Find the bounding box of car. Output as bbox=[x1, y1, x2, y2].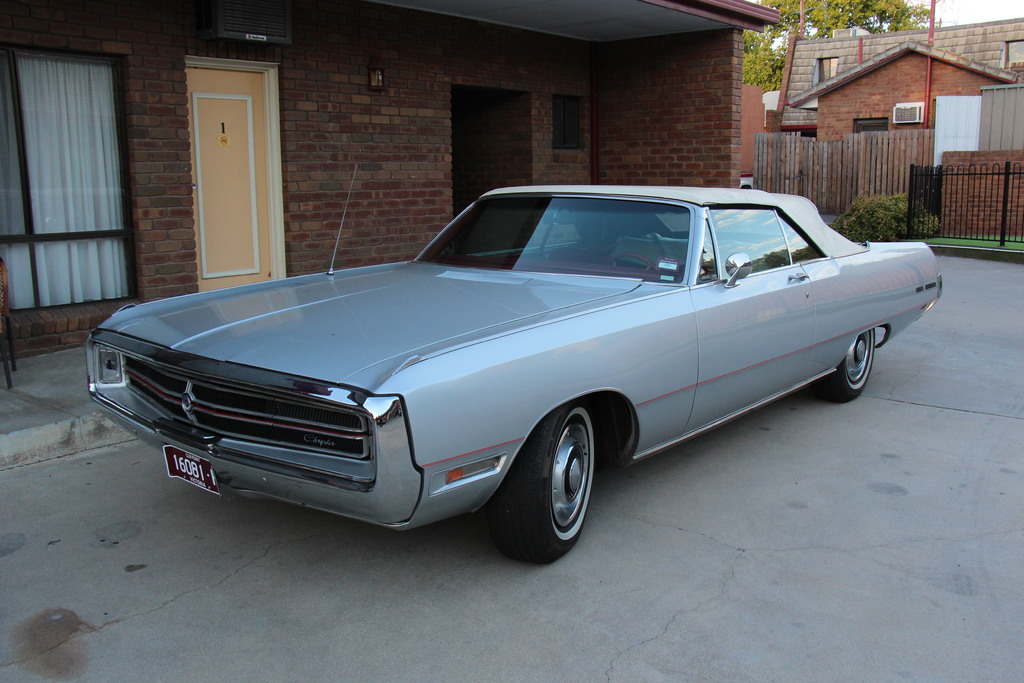
bbox=[88, 162, 945, 563].
